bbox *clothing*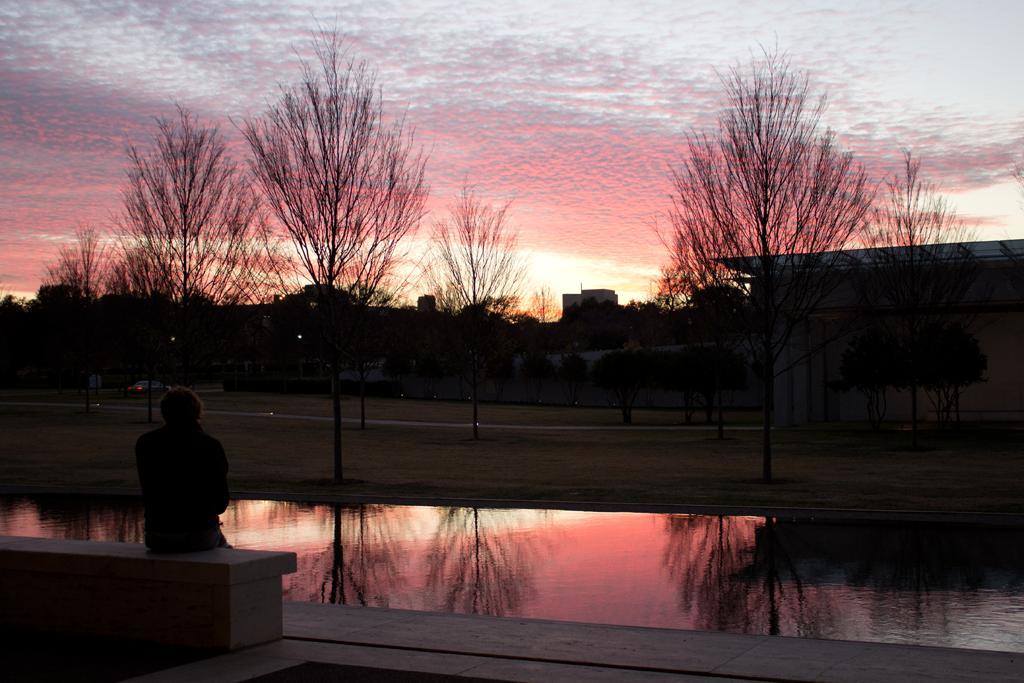
box=[134, 419, 231, 556]
